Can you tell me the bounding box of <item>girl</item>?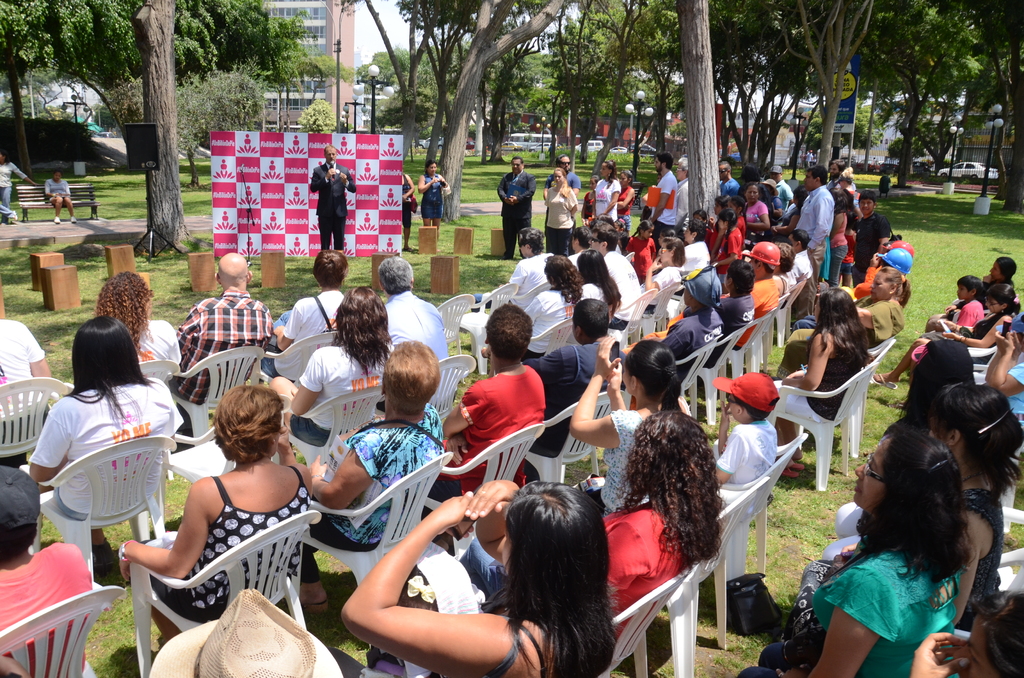
box(783, 288, 870, 422).
